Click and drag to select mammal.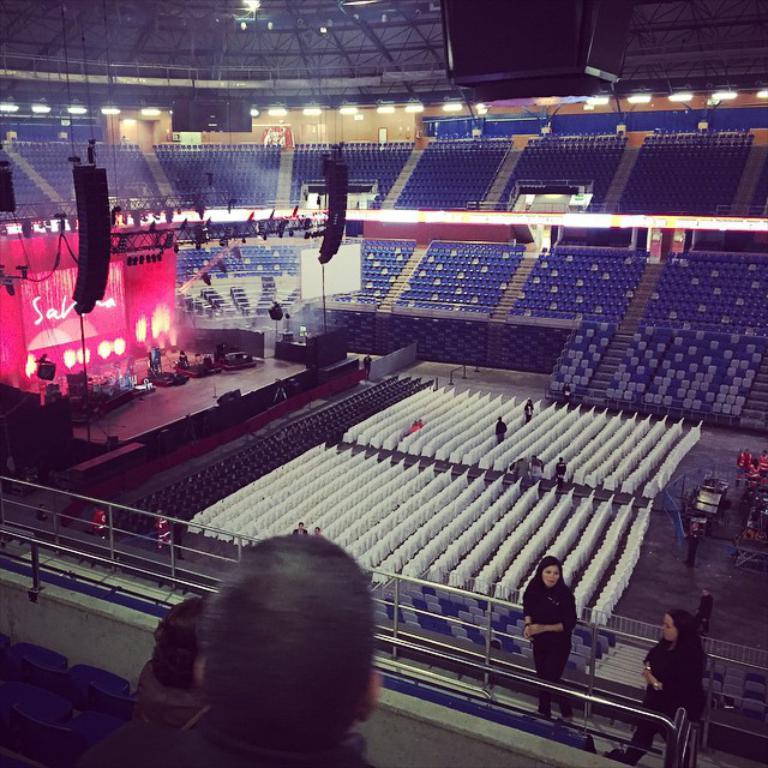
Selection: [694, 586, 714, 634].
